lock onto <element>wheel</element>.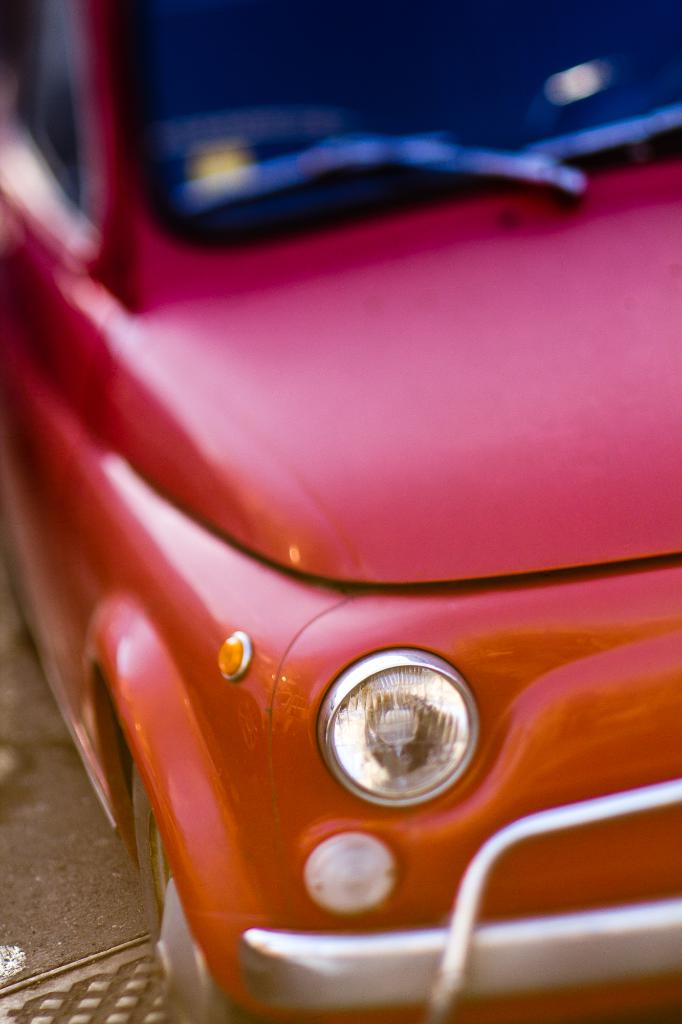
Locked: [125,771,239,1023].
